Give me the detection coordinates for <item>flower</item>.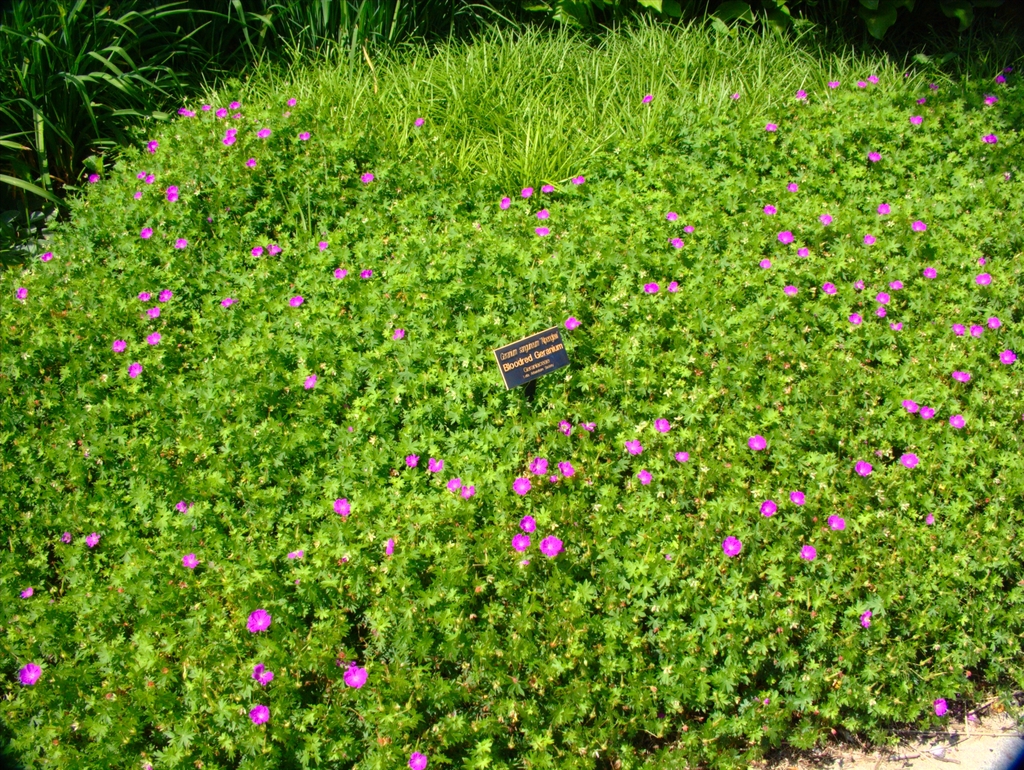
[left=458, top=483, right=477, bottom=501].
